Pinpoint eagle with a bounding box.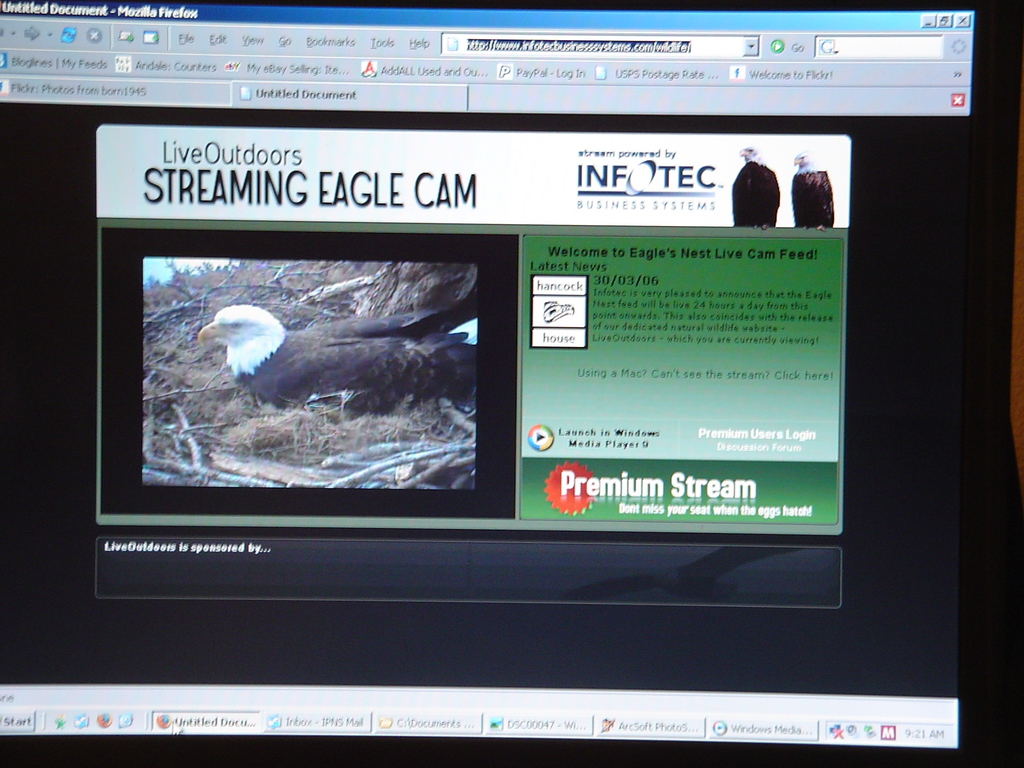
(725,135,781,237).
